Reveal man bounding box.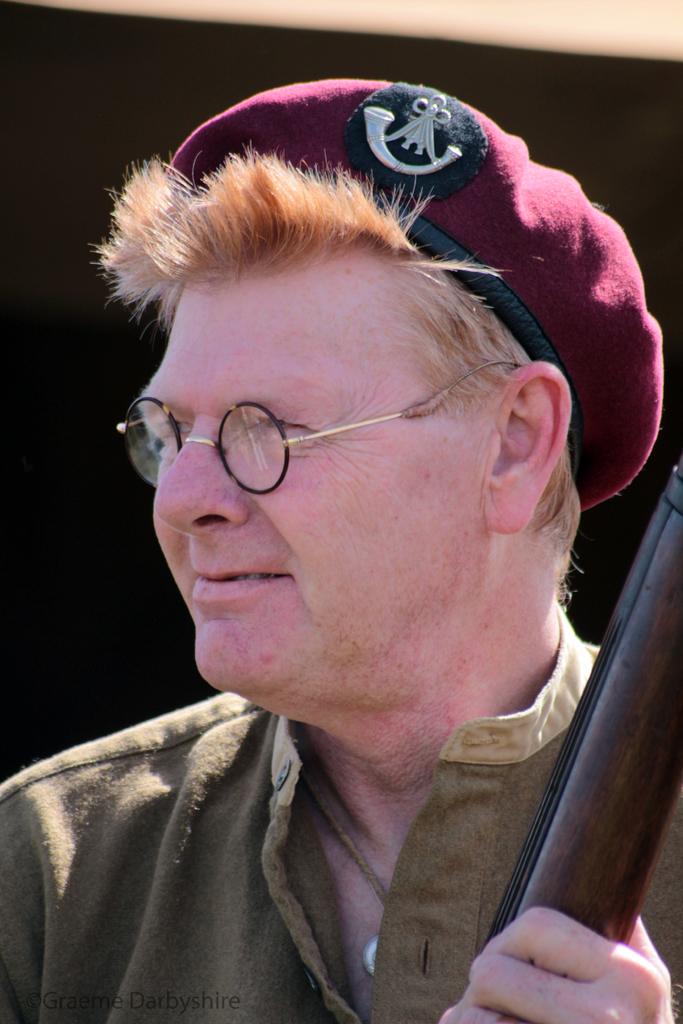
Revealed: (39, 56, 682, 1023).
